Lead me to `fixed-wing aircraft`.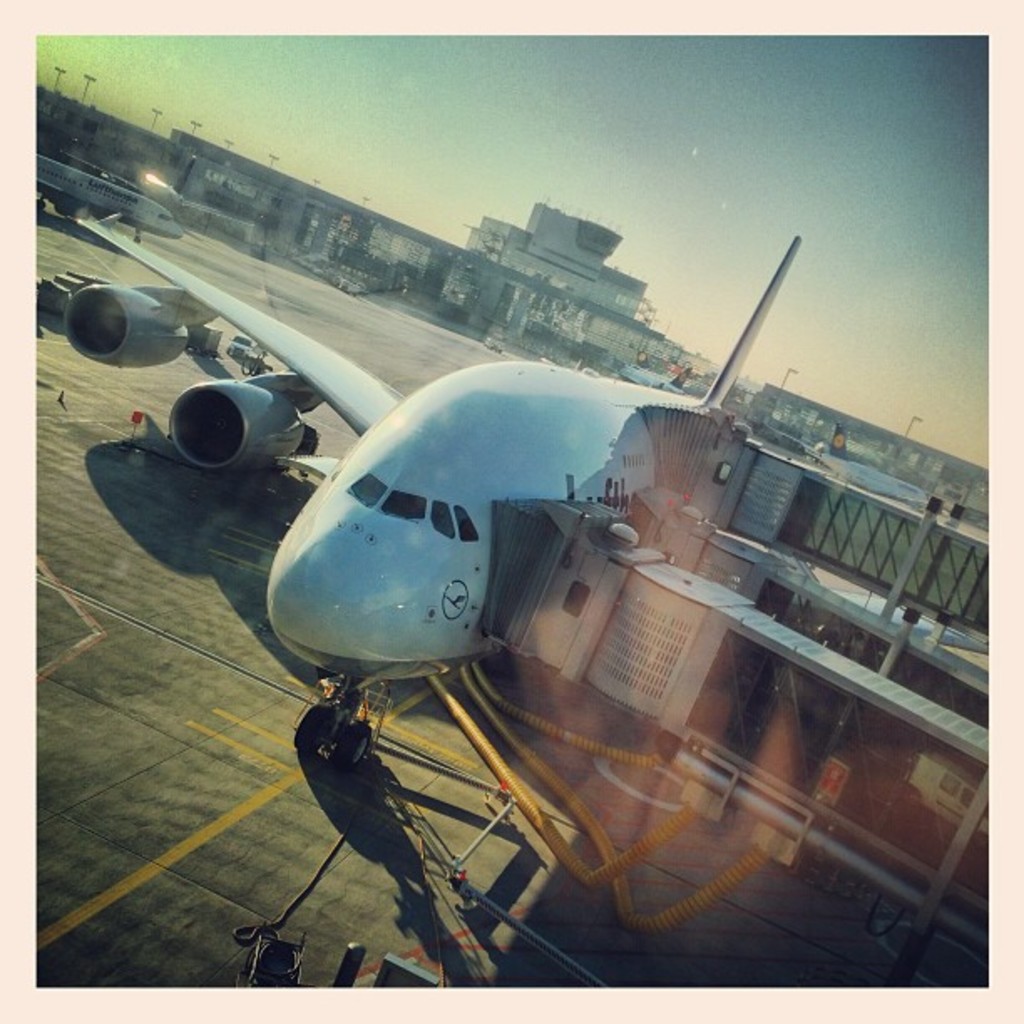
Lead to {"left": 617, "top": 360, "right": 691, "bottom": 395}.
